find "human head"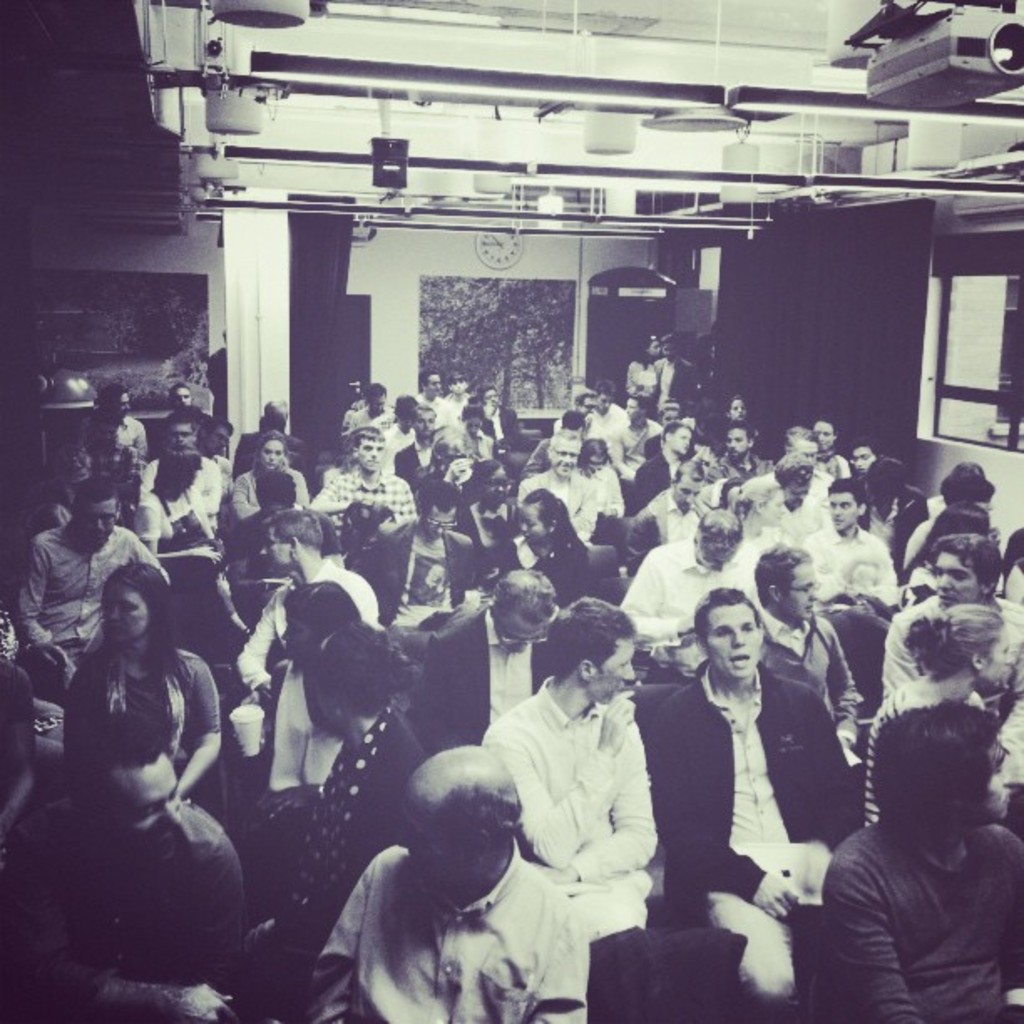
(left=390, top=395, right=417, bottom=425)
